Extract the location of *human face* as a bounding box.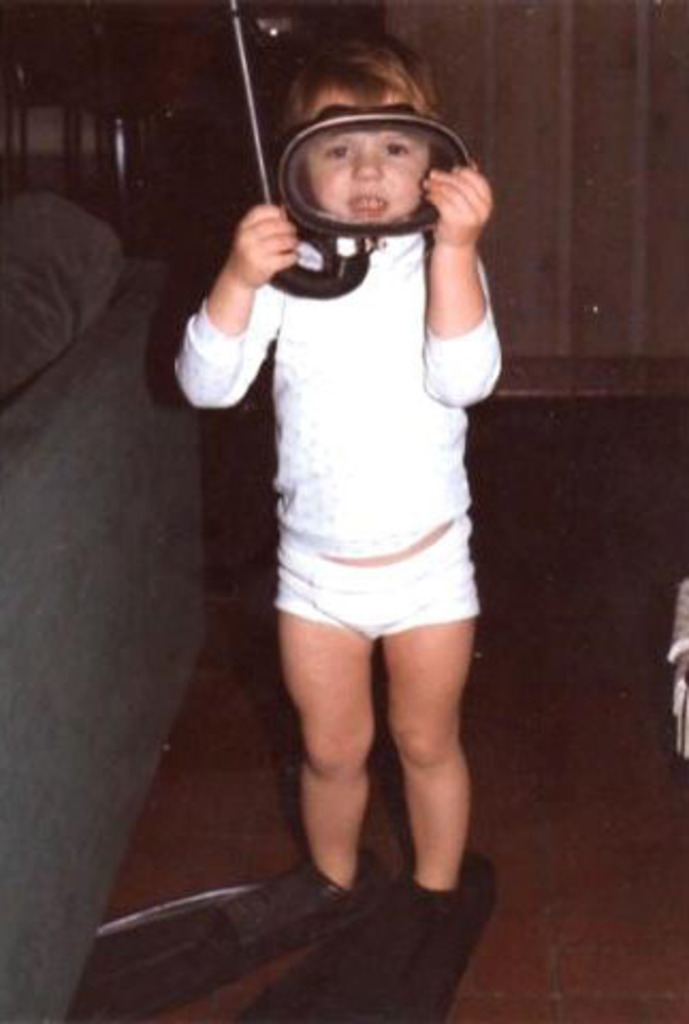
l=307, t=90, r=433, b=222.
